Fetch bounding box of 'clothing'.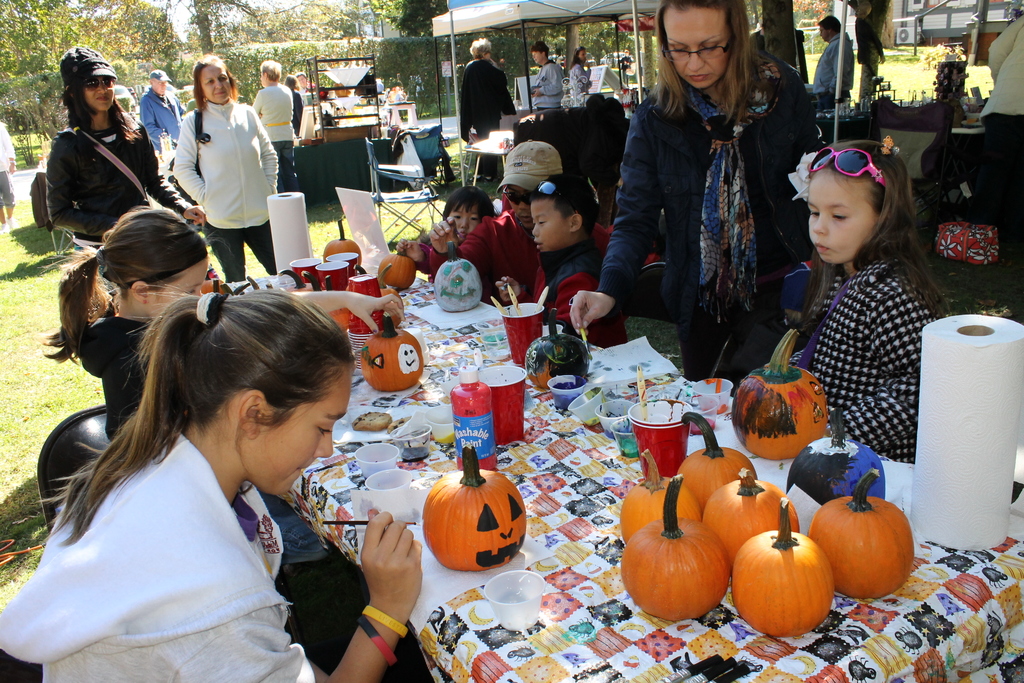
Bbox: <region>292, 88, 302, 134</region>.
